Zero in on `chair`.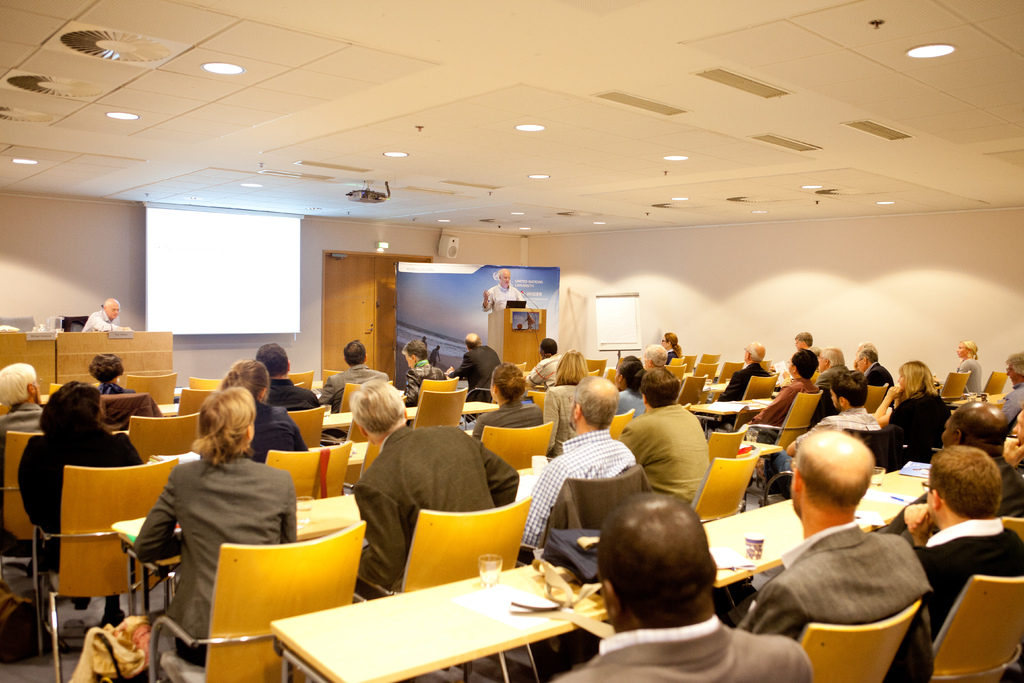
Zeroed in: left=483, top=418, right=550, bottom=471.
